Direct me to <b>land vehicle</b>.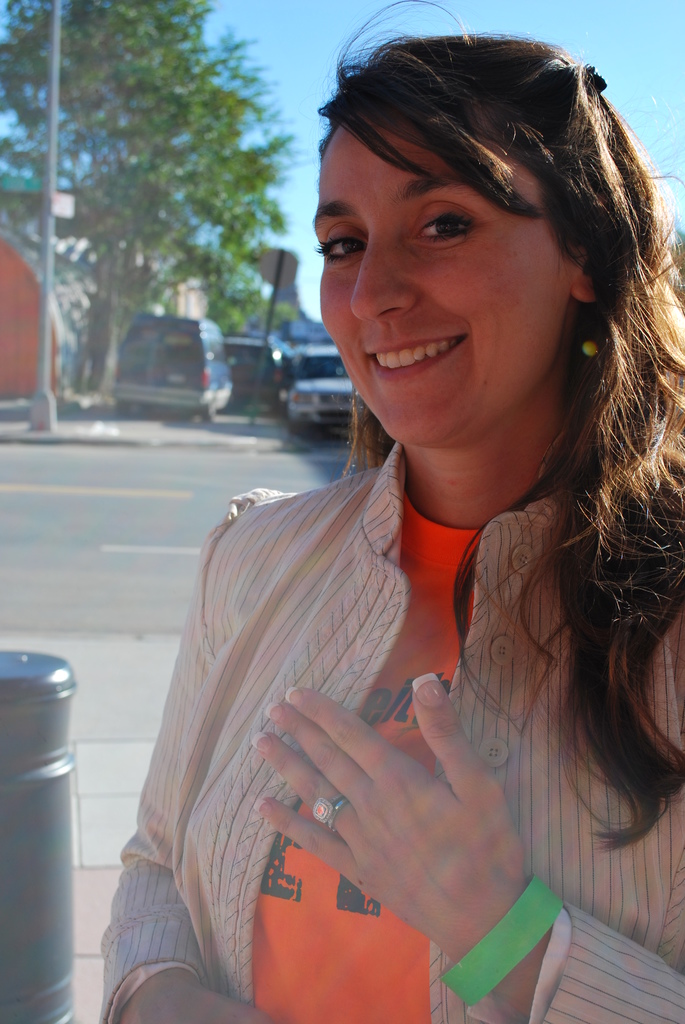
Direction: 280:312:333:342.
